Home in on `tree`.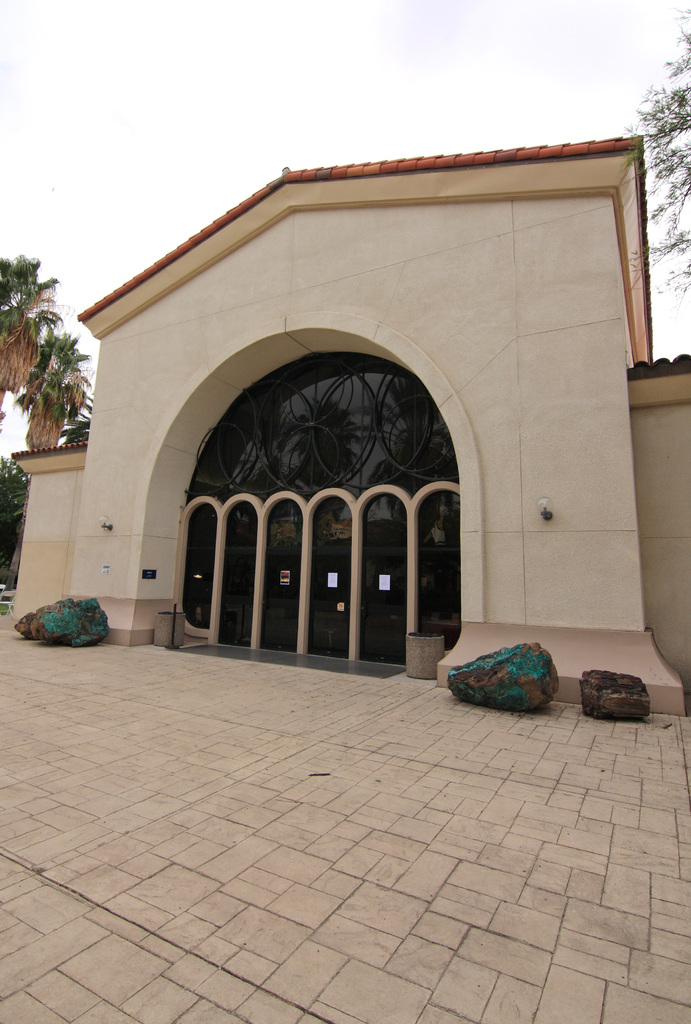
Homed in at [4,260,86,472].
